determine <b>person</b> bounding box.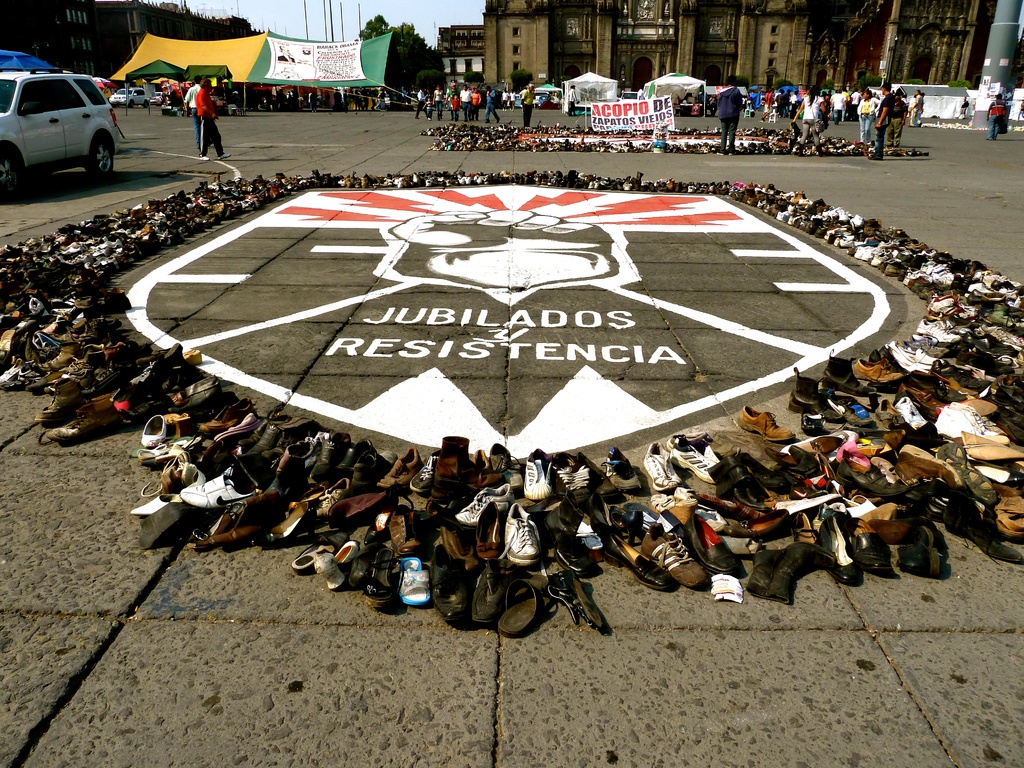
Determined: (515,80,536,127).
